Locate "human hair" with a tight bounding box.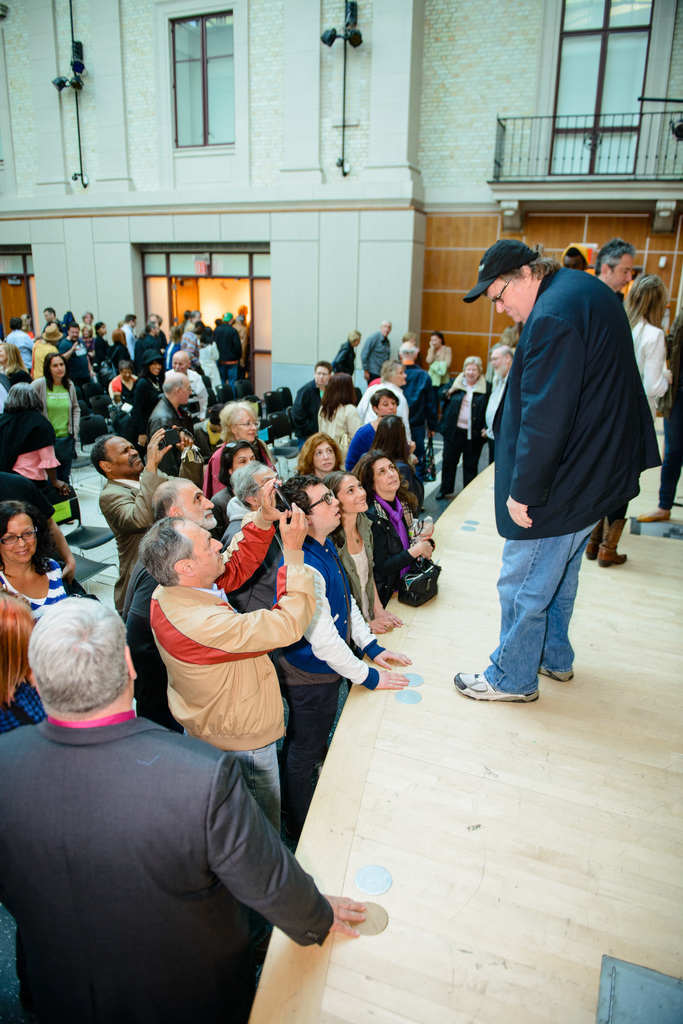
bbox(490, 343, 515, 362).
